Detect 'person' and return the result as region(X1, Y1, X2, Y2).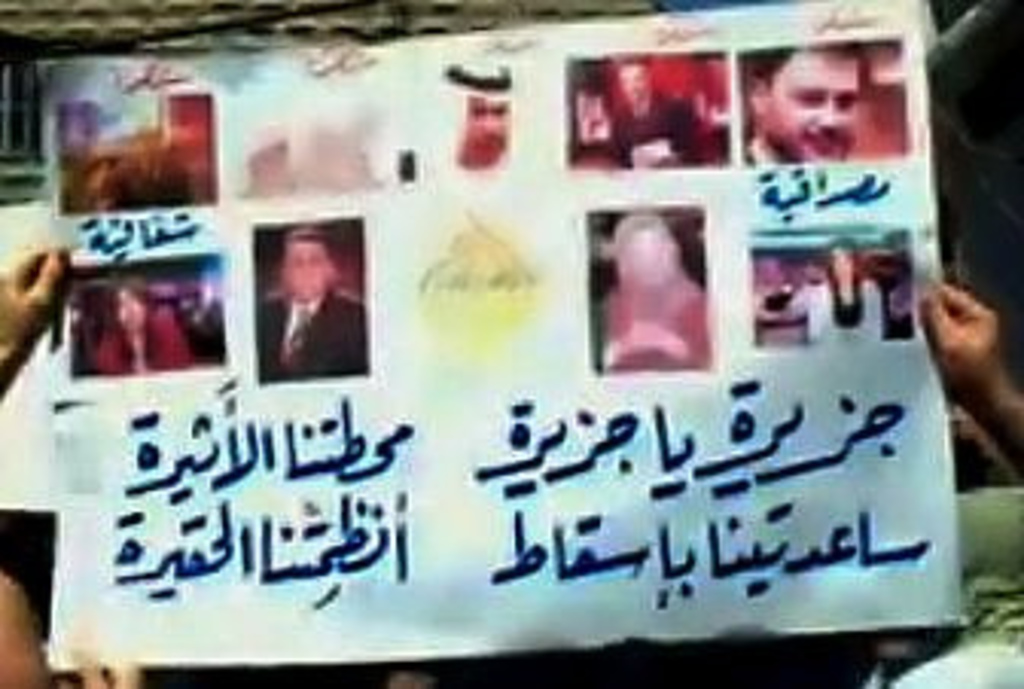
region(94, 271, 192, 366).
